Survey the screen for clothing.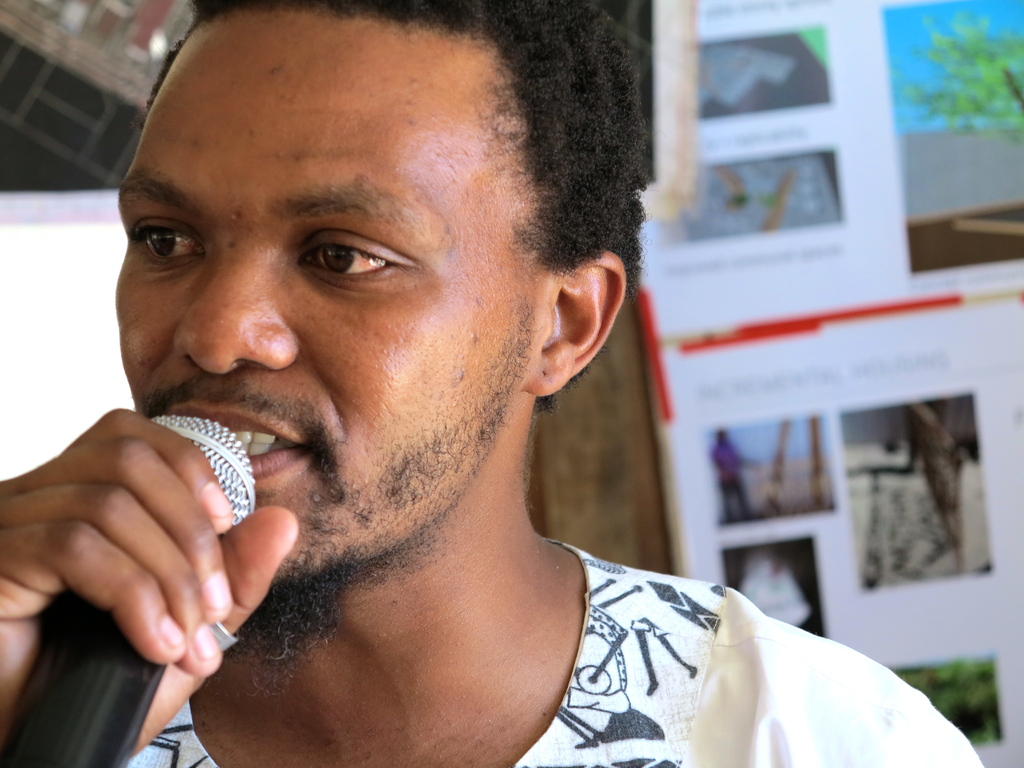
Survey found: BBox(102, 481, 959, 760).
